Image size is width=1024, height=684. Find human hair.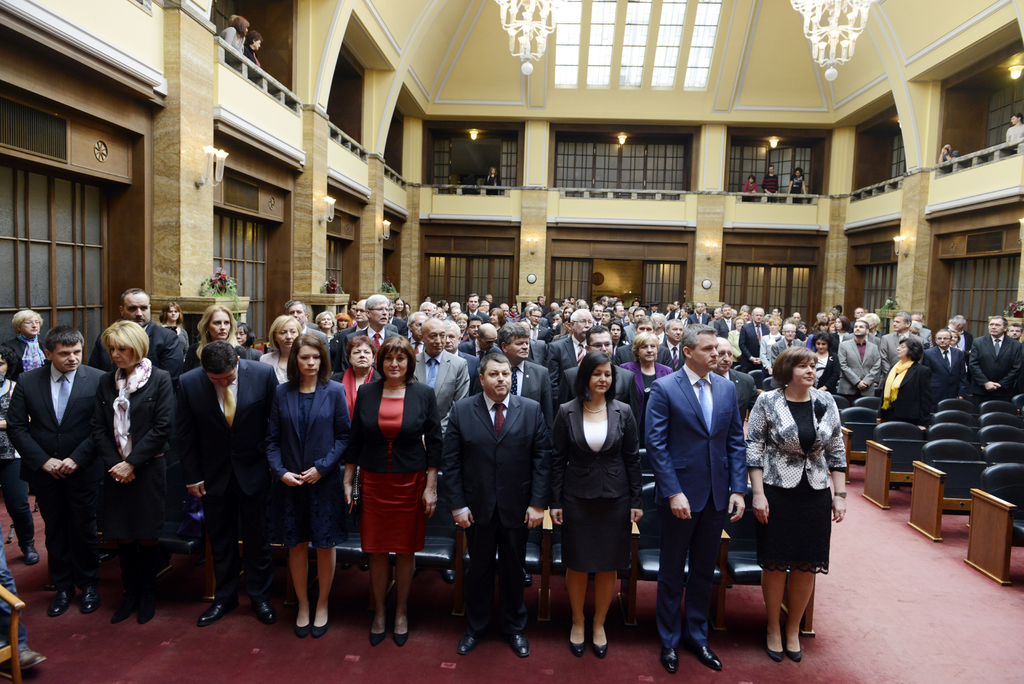
detection(722, 304, 731, 309).
